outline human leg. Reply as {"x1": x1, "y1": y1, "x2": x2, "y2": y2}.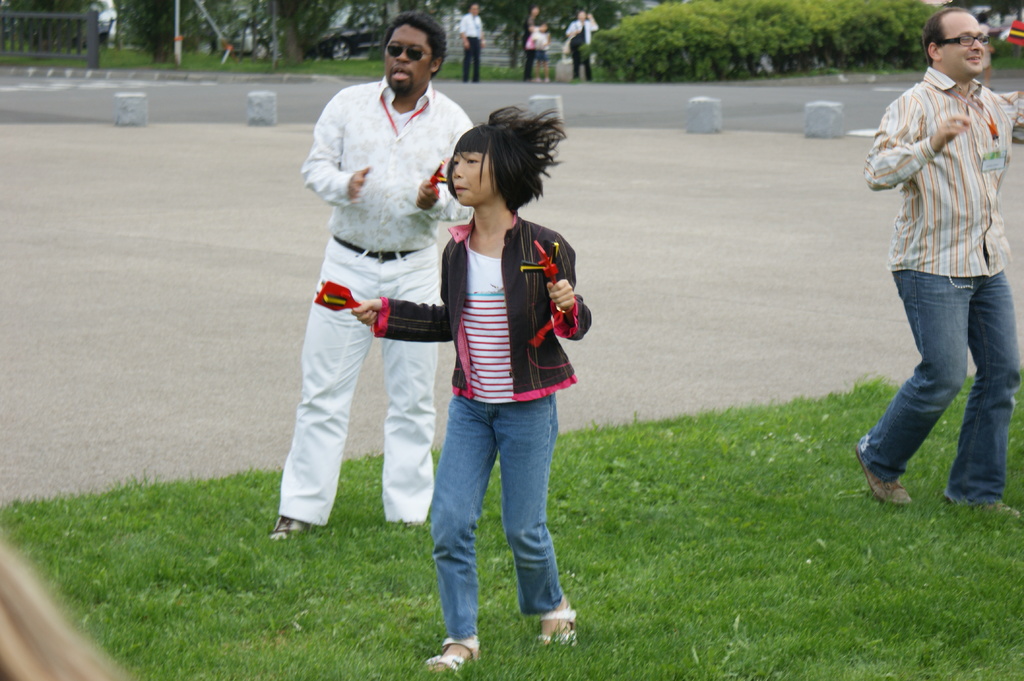
{"x1": 426, "y1": 392, "x2": 500, "y2": 671}.
